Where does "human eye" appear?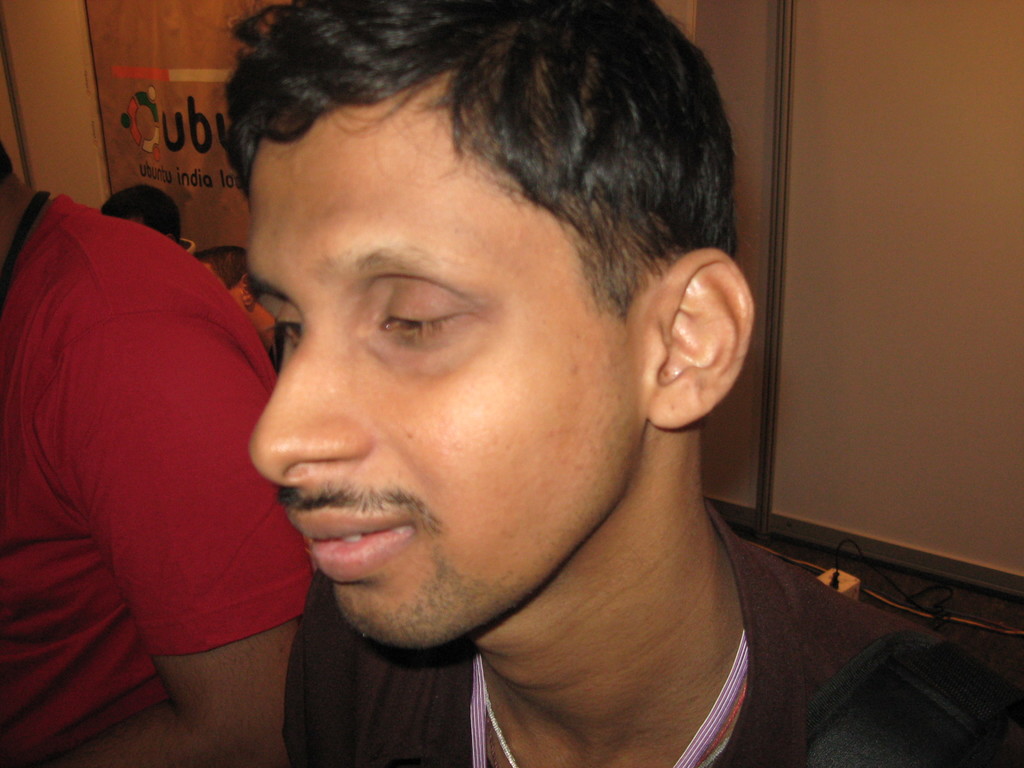
Appears at box(366, 276, 469, 353).
